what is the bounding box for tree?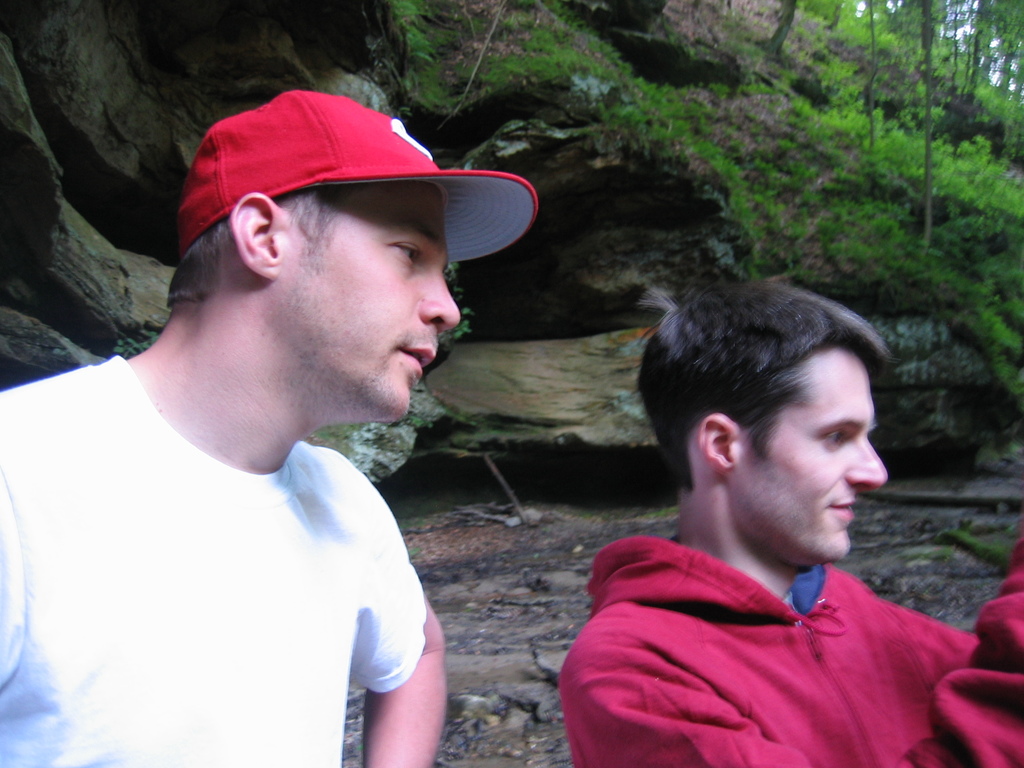
bbox=(889, 0, 953, 262).
